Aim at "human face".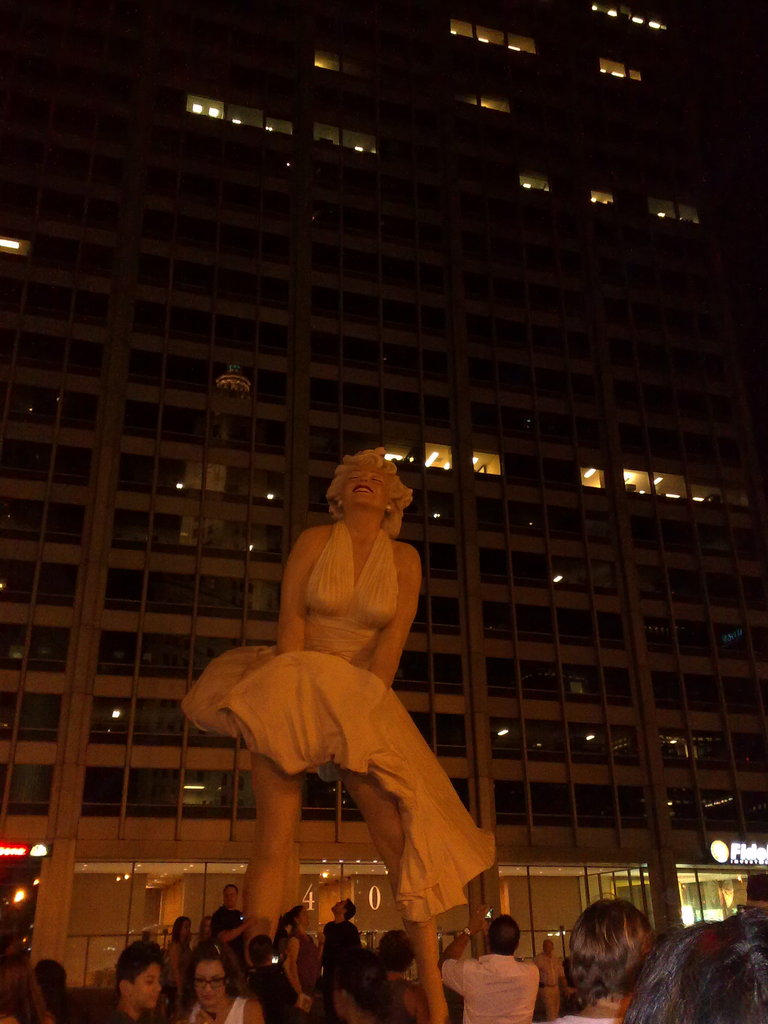
Aimed at bbox(333, 901, 348, 912).
